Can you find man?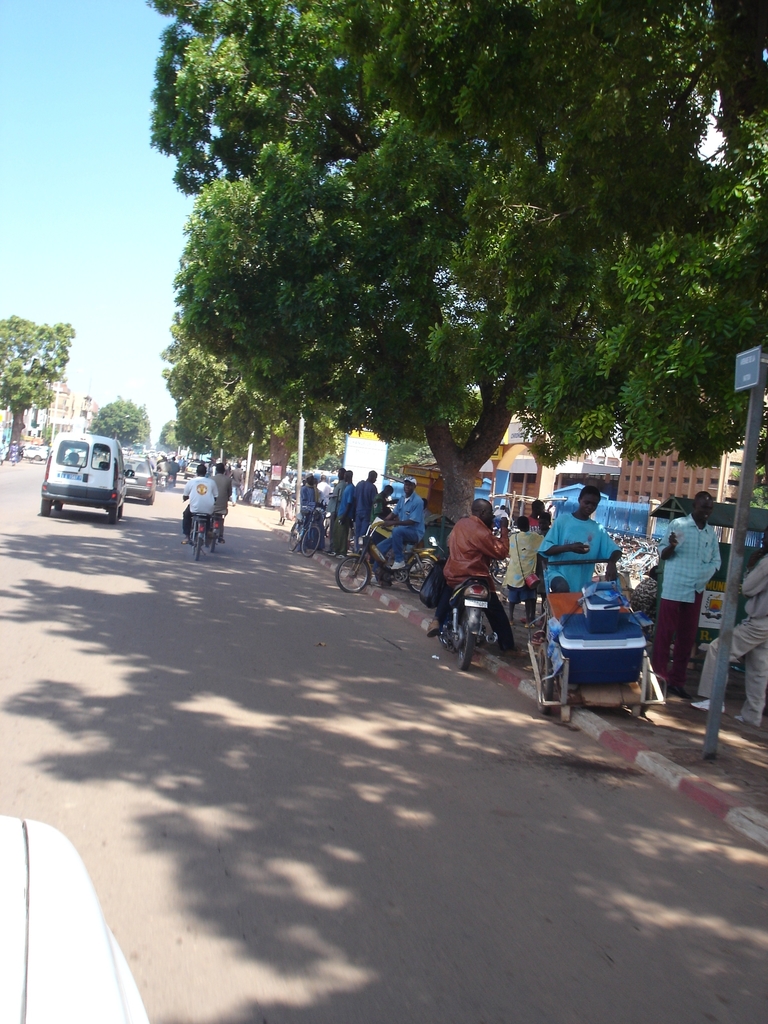
Yes, bounding box: crop(298, 472, 326, 551).
